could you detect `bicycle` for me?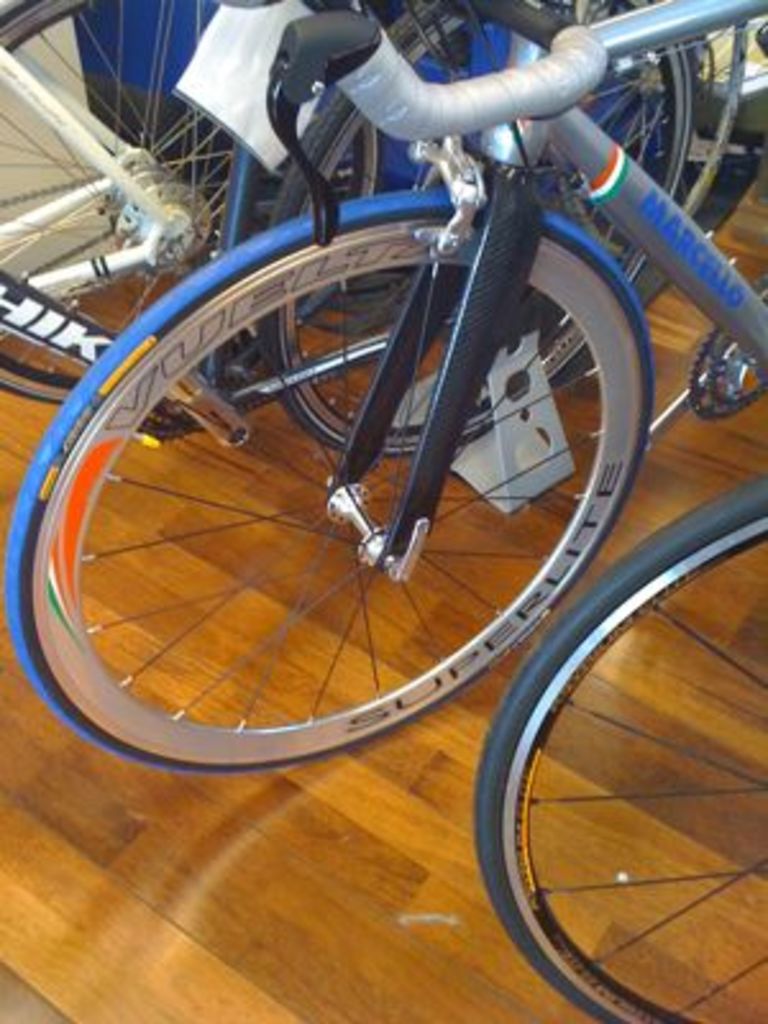
Detection result: detection(3, 0, 765, 773).
